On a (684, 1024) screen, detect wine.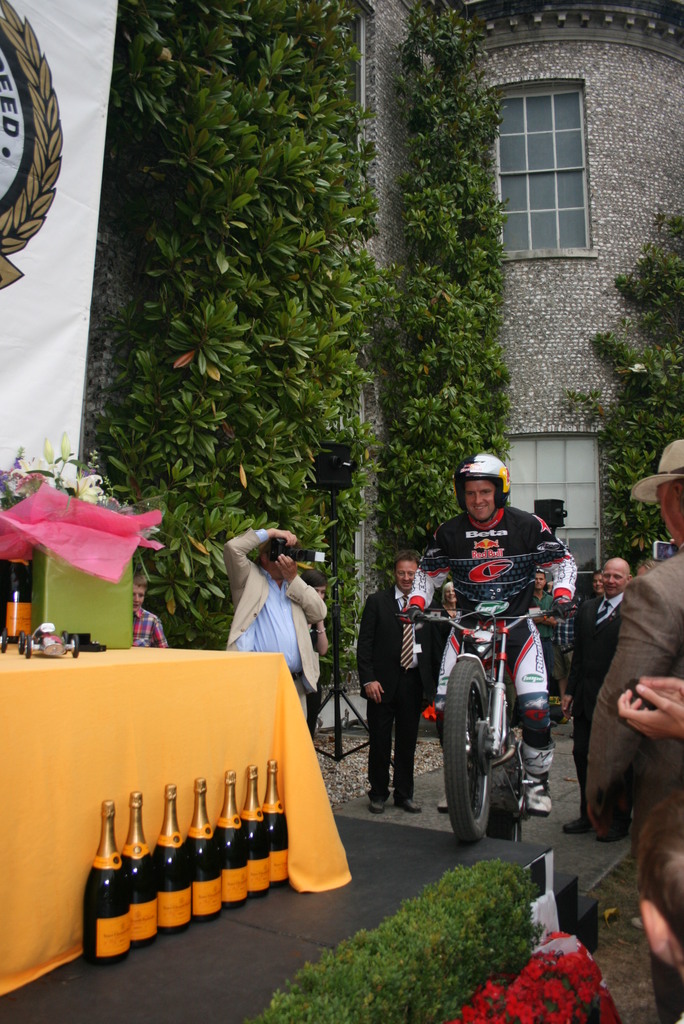
<box>154,785,193,934</box>.
